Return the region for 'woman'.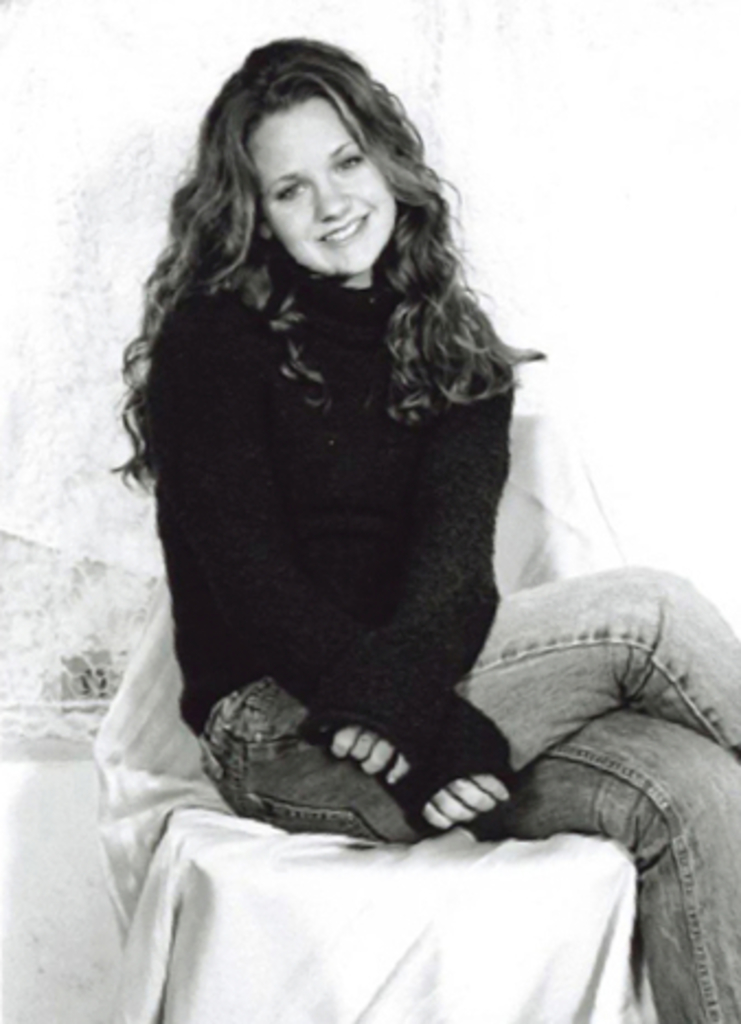
{"x1": 68, "y1": 15, "x2": 680, "y2": 982}.
